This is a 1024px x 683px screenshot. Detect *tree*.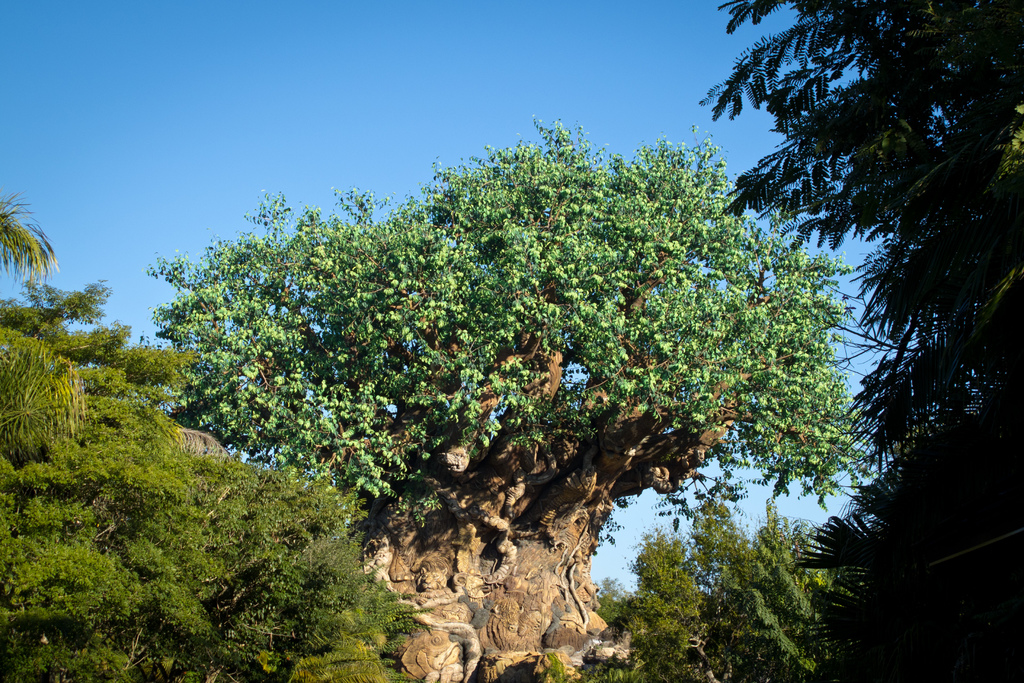
164/60/924/632.
